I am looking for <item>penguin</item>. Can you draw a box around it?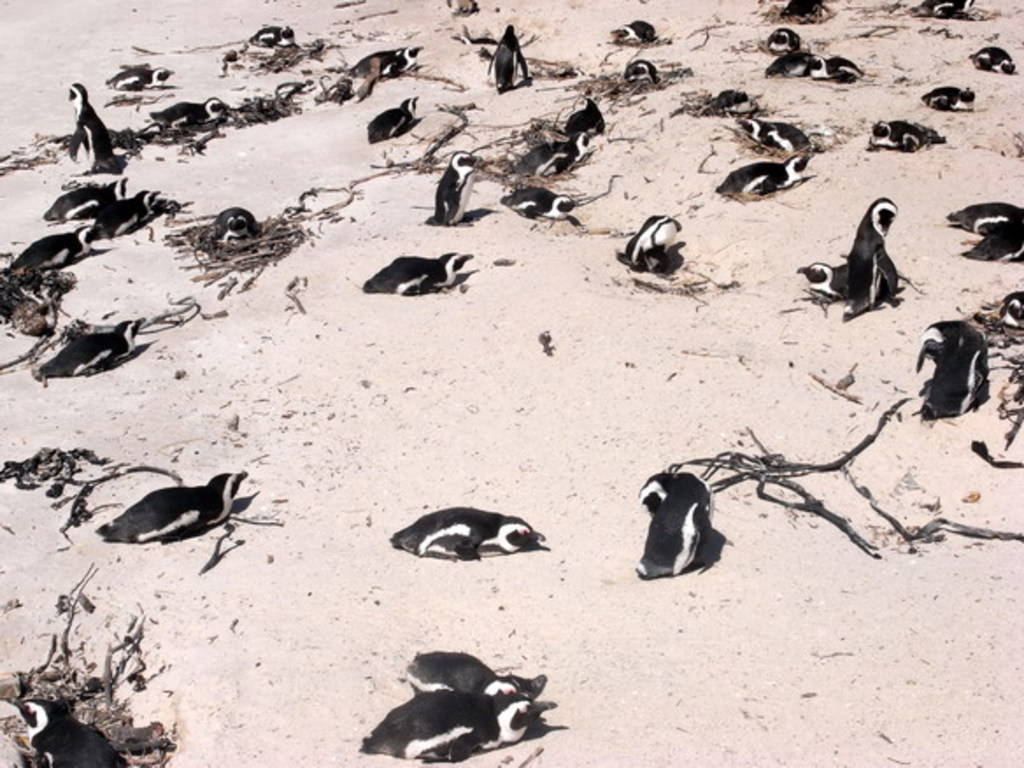
Sure, the bounding box is (left=959, top=224, right=1022, bottom=270).
